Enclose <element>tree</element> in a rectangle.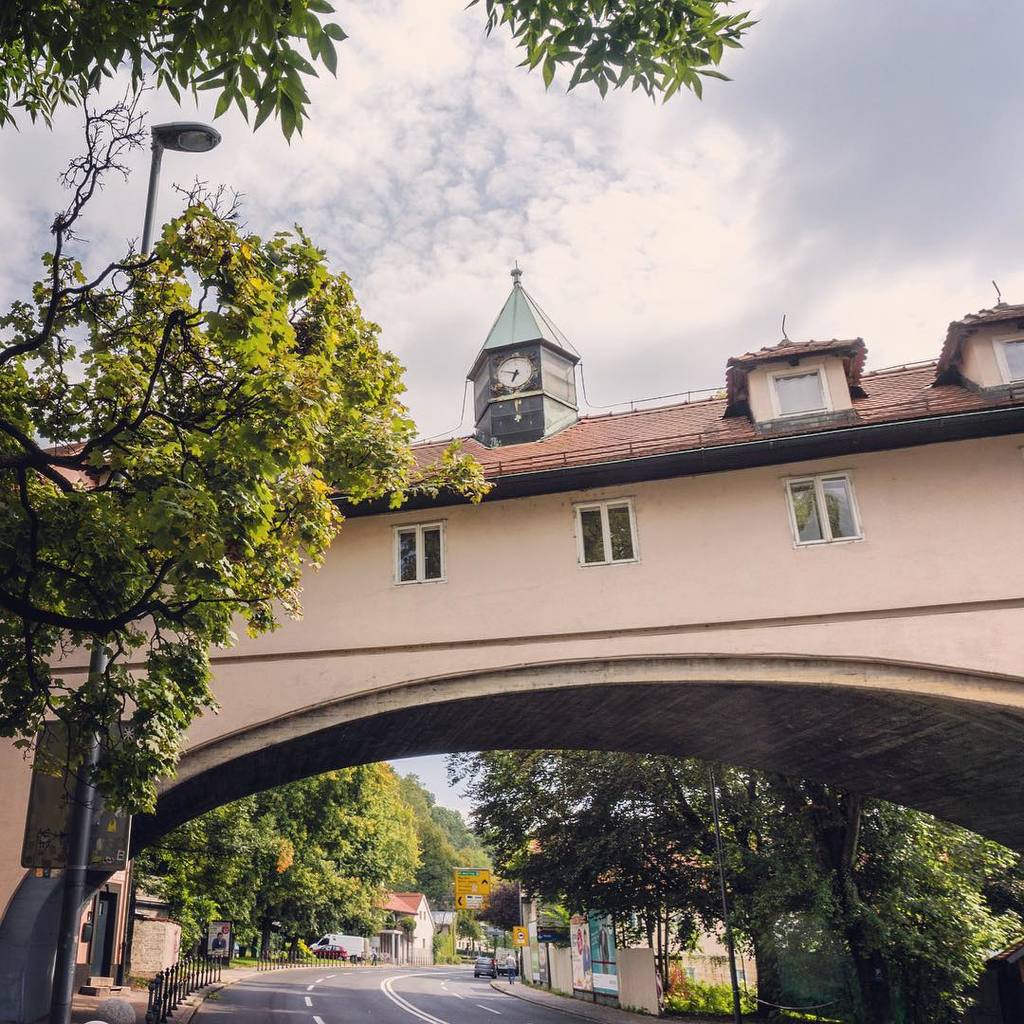
0:77:503:814.
